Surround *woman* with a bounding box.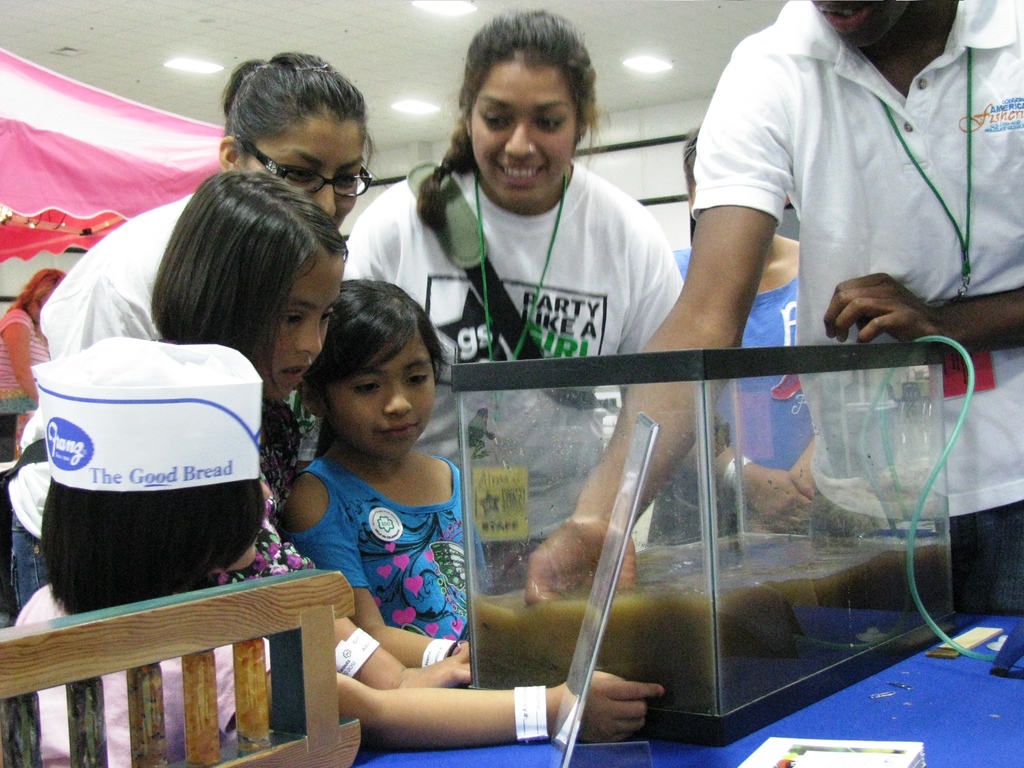
left=644, top=143, right=820, bottom=547.
